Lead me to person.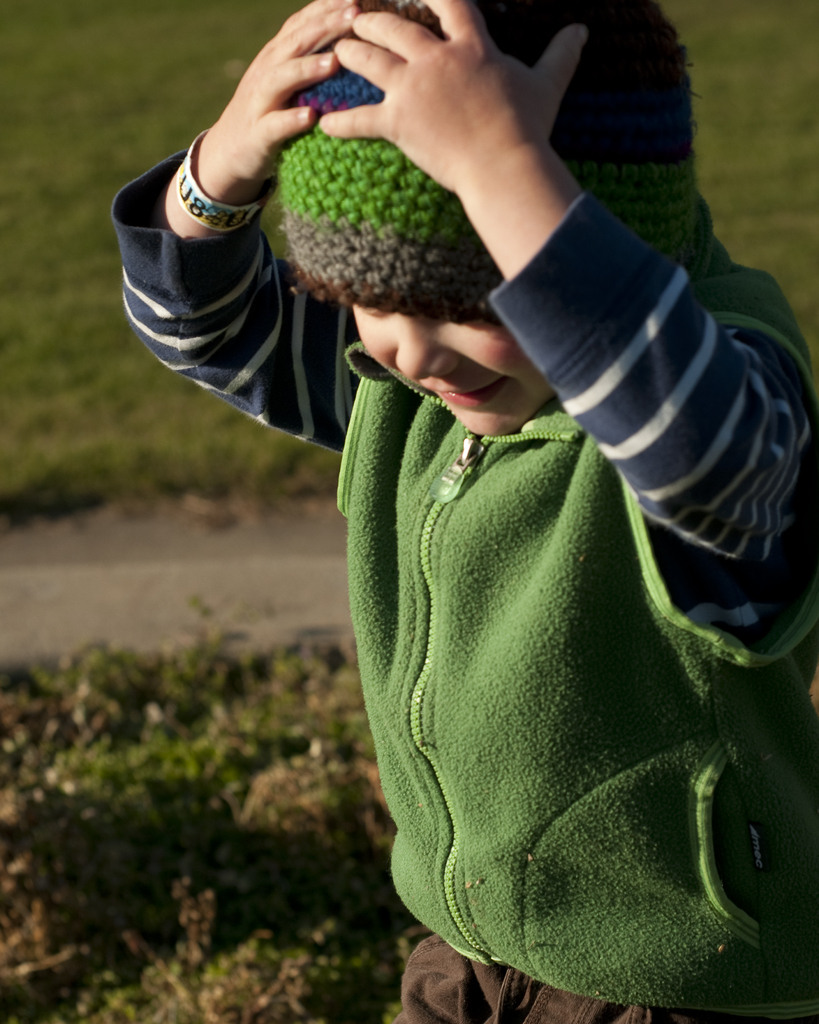
Lead to [left=196, top=0, right=818, bottom=1023].
